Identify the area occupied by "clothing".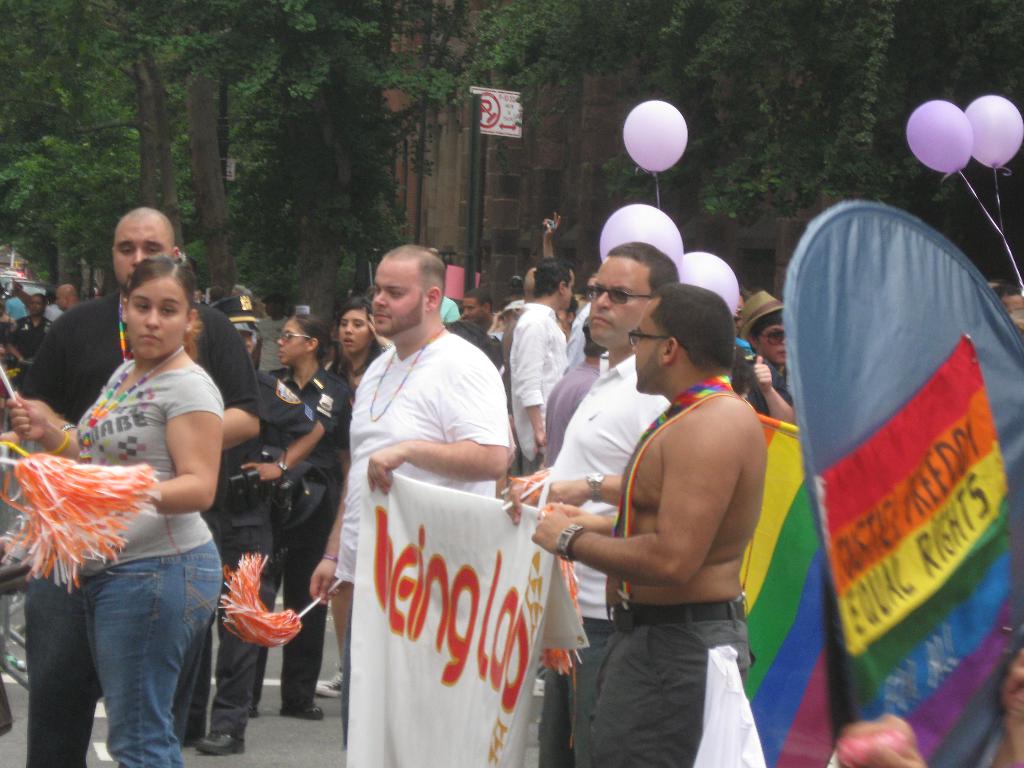
Area: (left=29, top=345, right=228, bottom=604).
